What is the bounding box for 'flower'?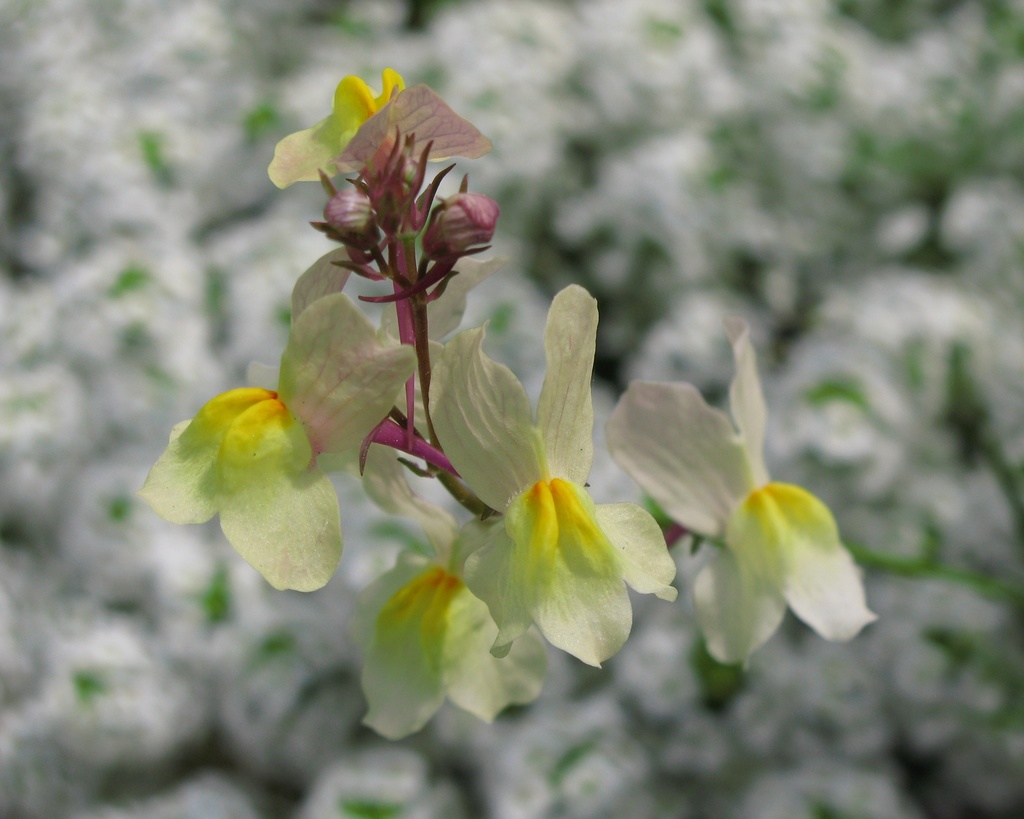
x1=268 y1=67 x2=489 y2=257.
